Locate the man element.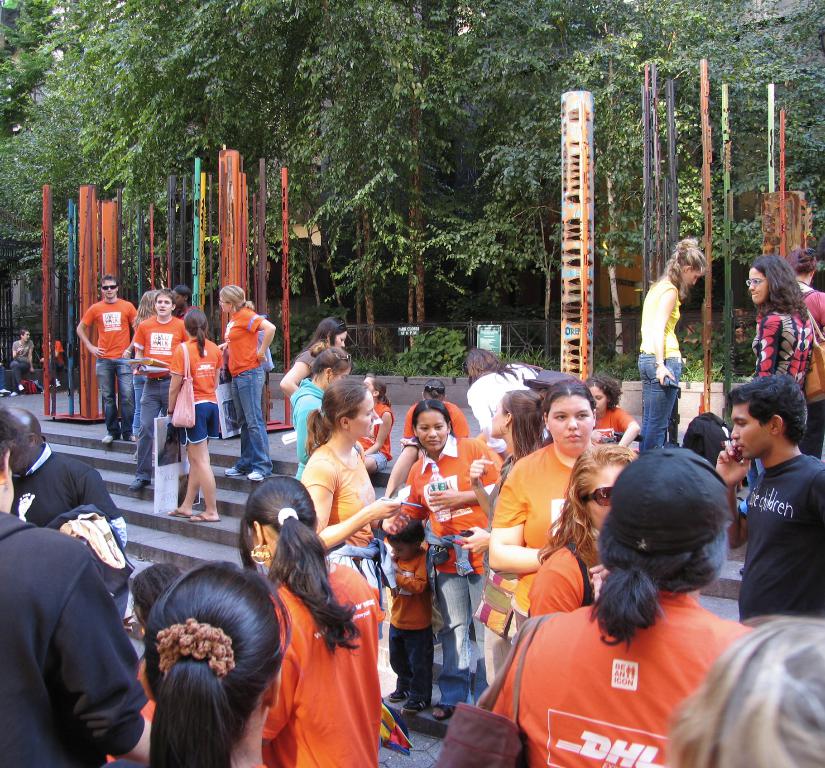
Element bbox: (left=710, top=372, right=824, bottom=626).
